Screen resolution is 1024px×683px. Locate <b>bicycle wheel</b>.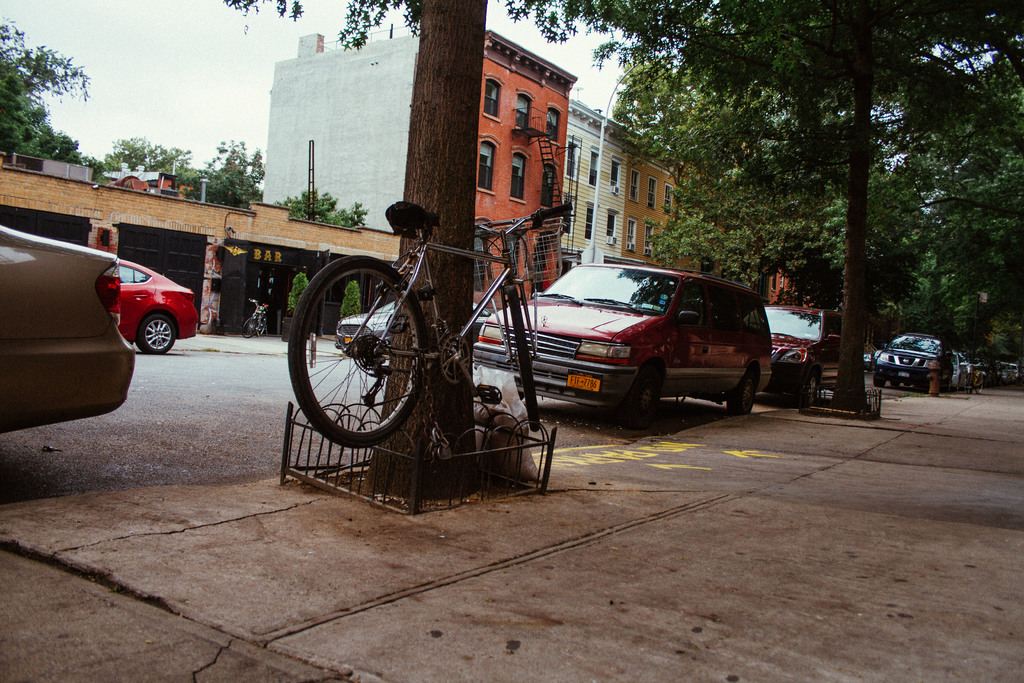
243, 318, 262, 338.
